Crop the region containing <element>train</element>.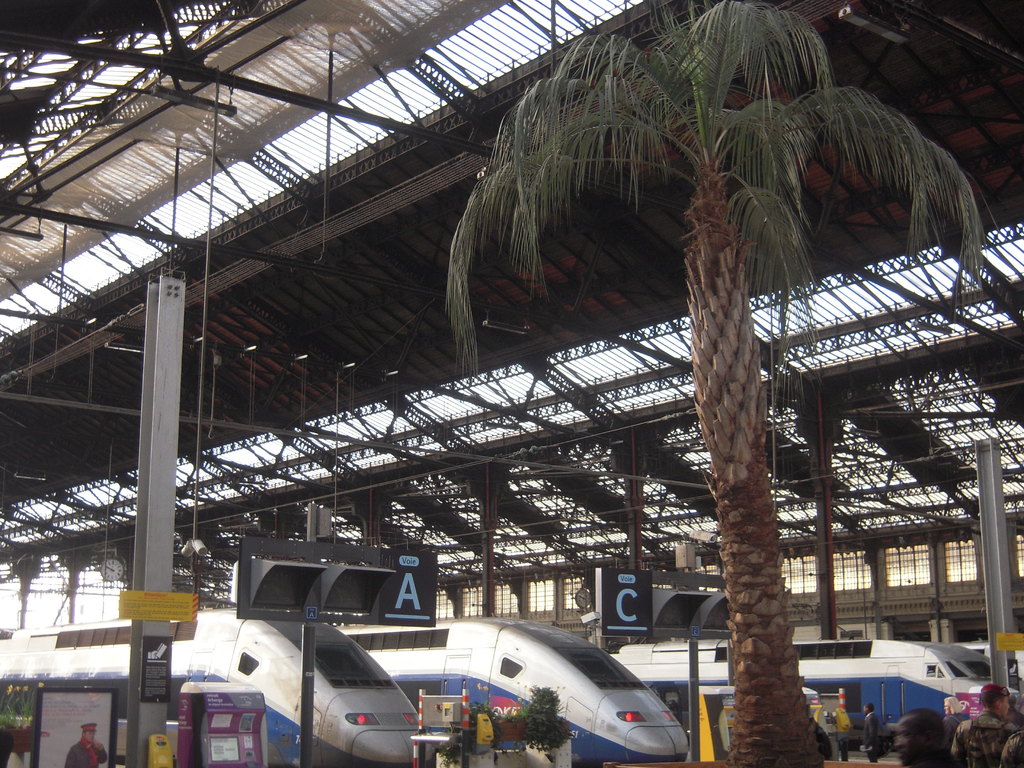
Crop region: (left=338, top=619, right=689, bottom=767).
